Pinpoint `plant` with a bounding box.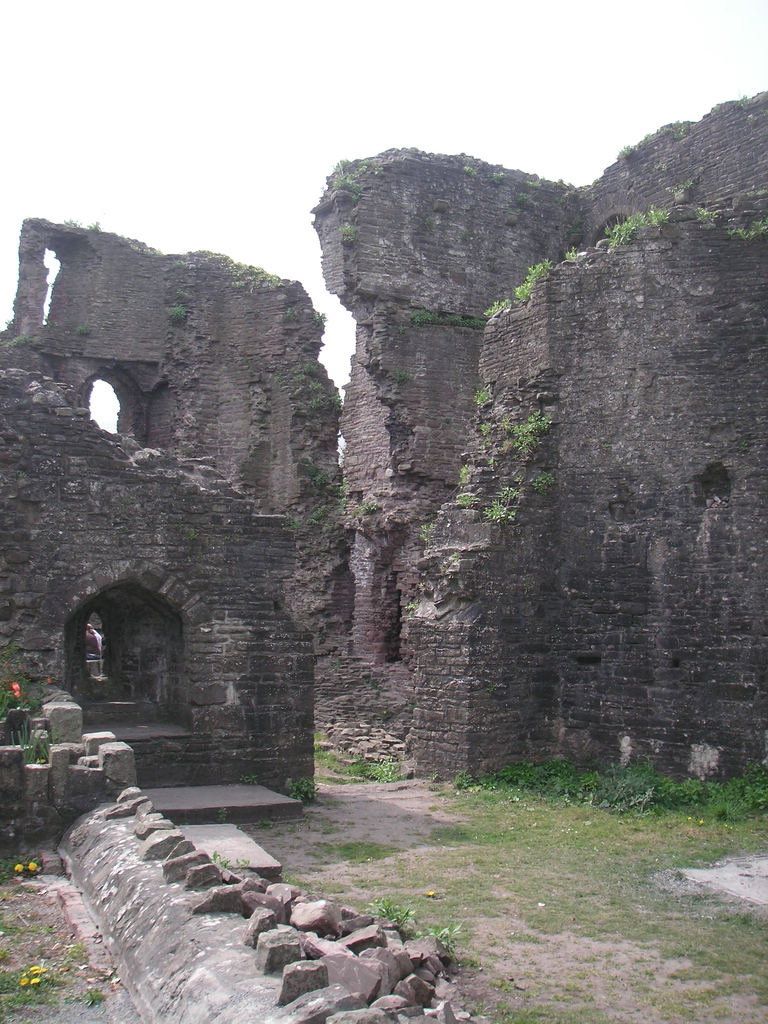
(532, 473, 553, 492).
